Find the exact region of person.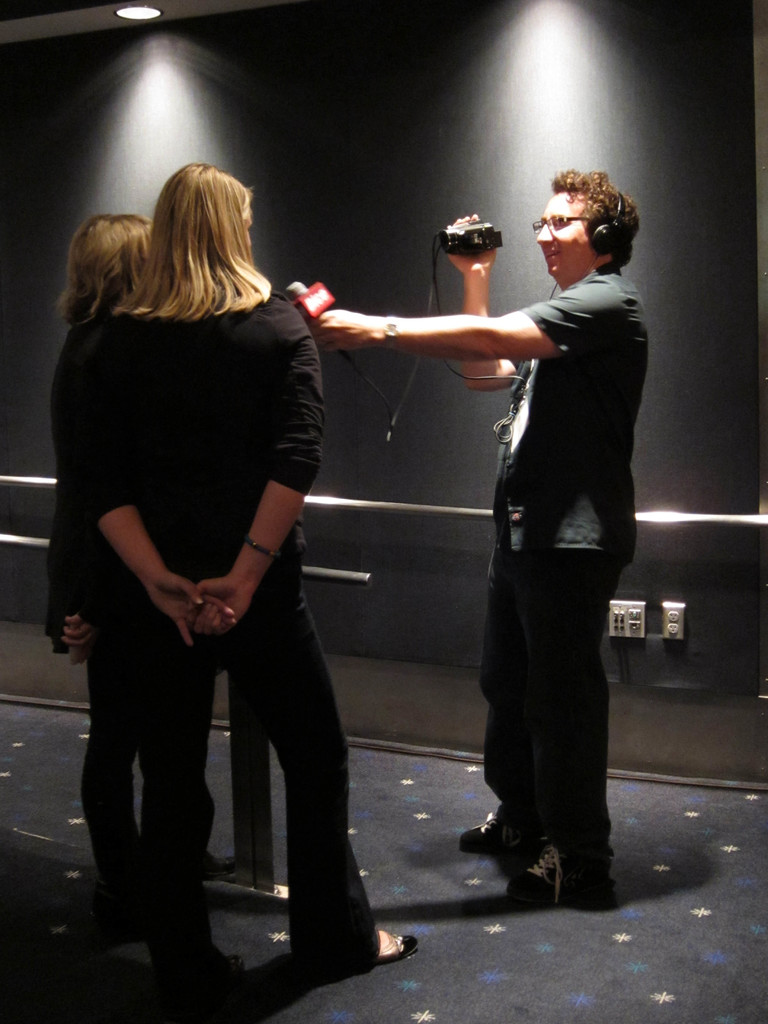
Exact region: {"left": 51, "top": 212, "right": 247, "bottom": 910}.
